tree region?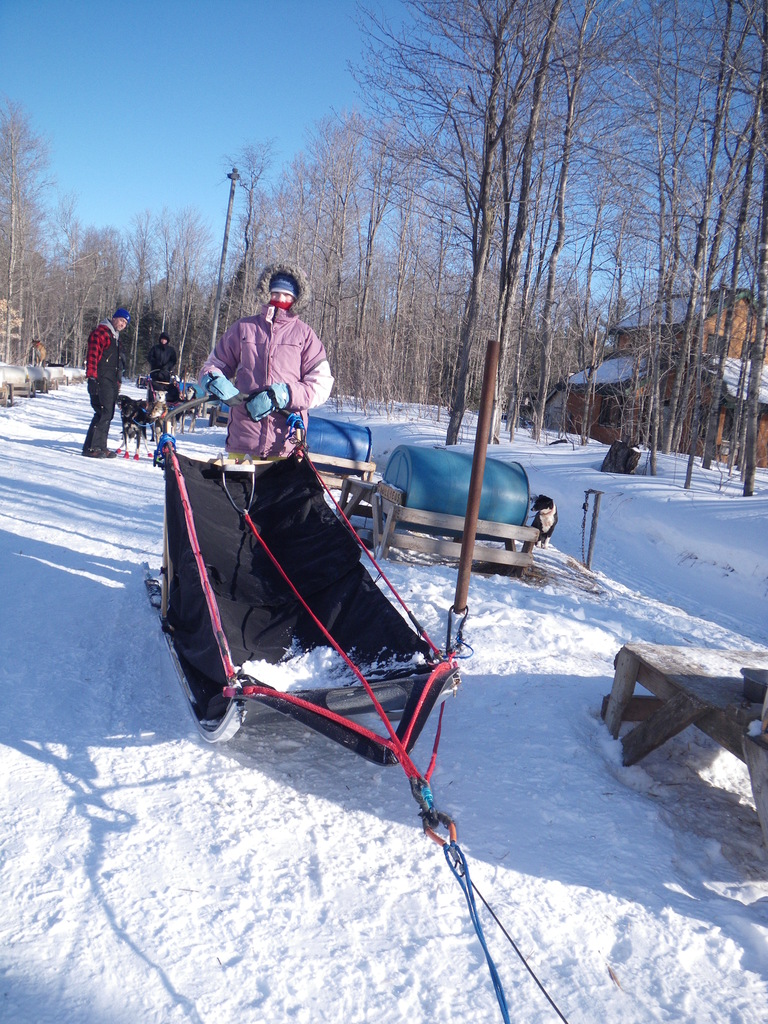
0,105,56,362
